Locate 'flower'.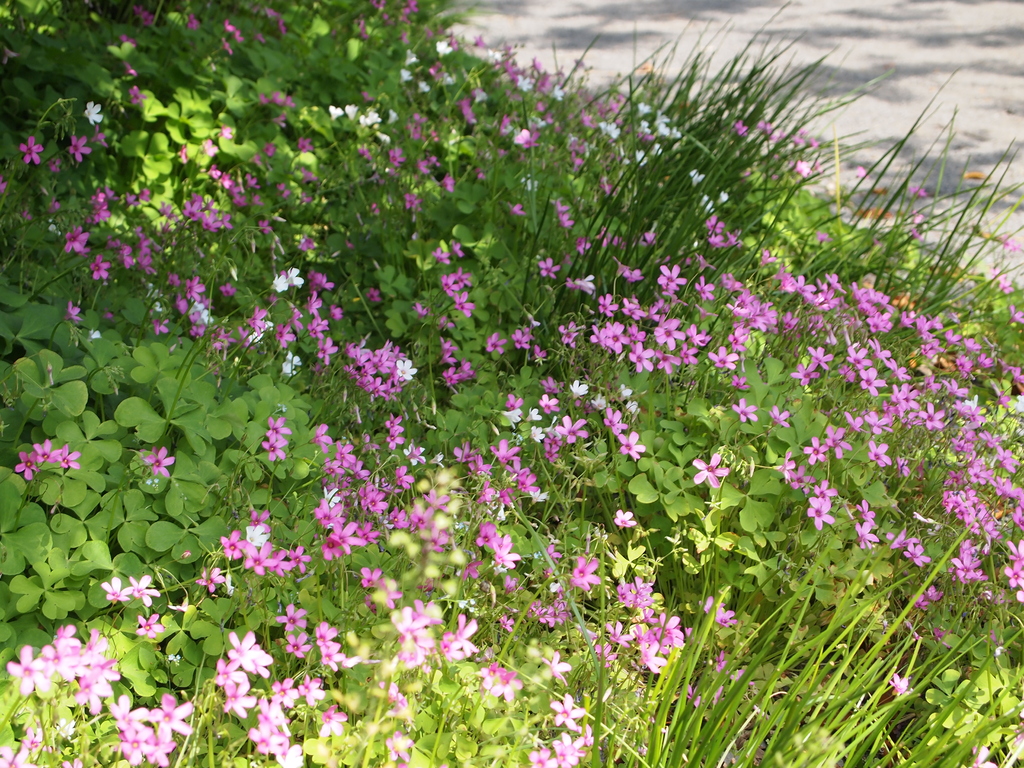
Bounding box: bbox(65, 298, 83, 322).
